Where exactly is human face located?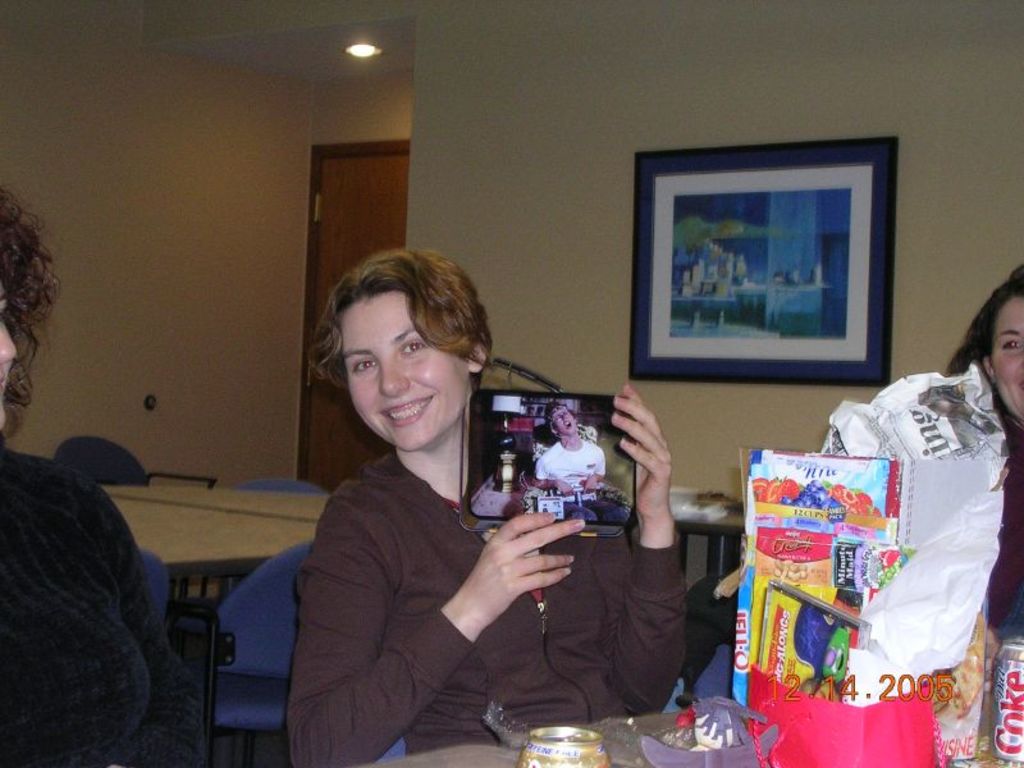
Its bounding box is bbox(991, 292, 1023, 424).
